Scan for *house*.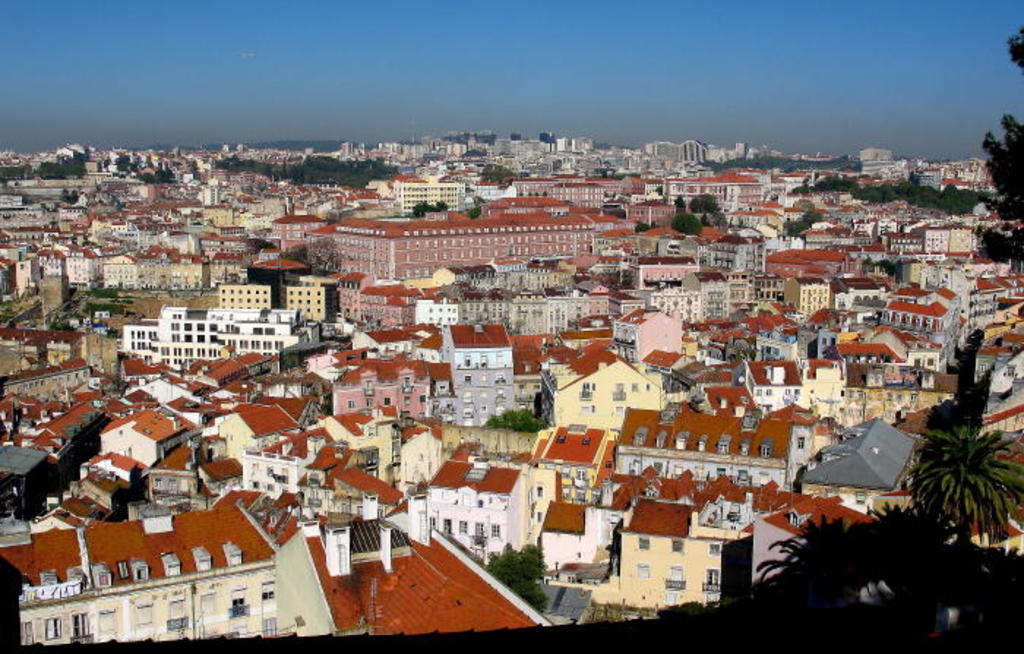
Scan result: rect(960, 272, 1023, 322).
